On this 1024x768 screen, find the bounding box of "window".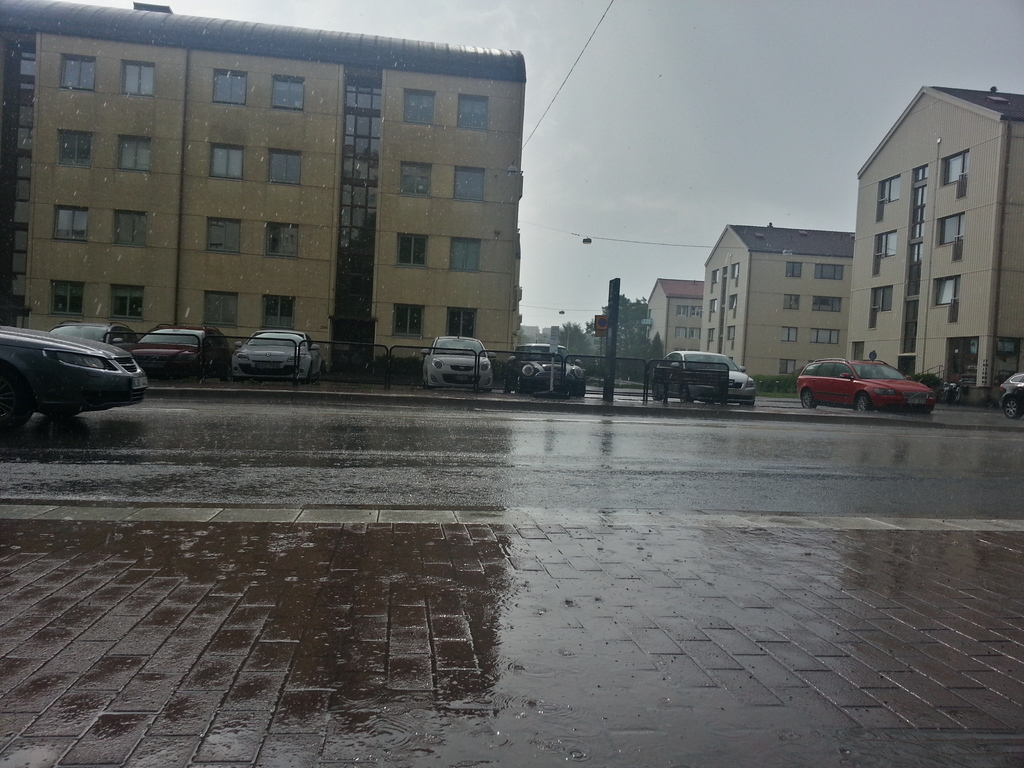
Bounding box: 47/280/86/316.
